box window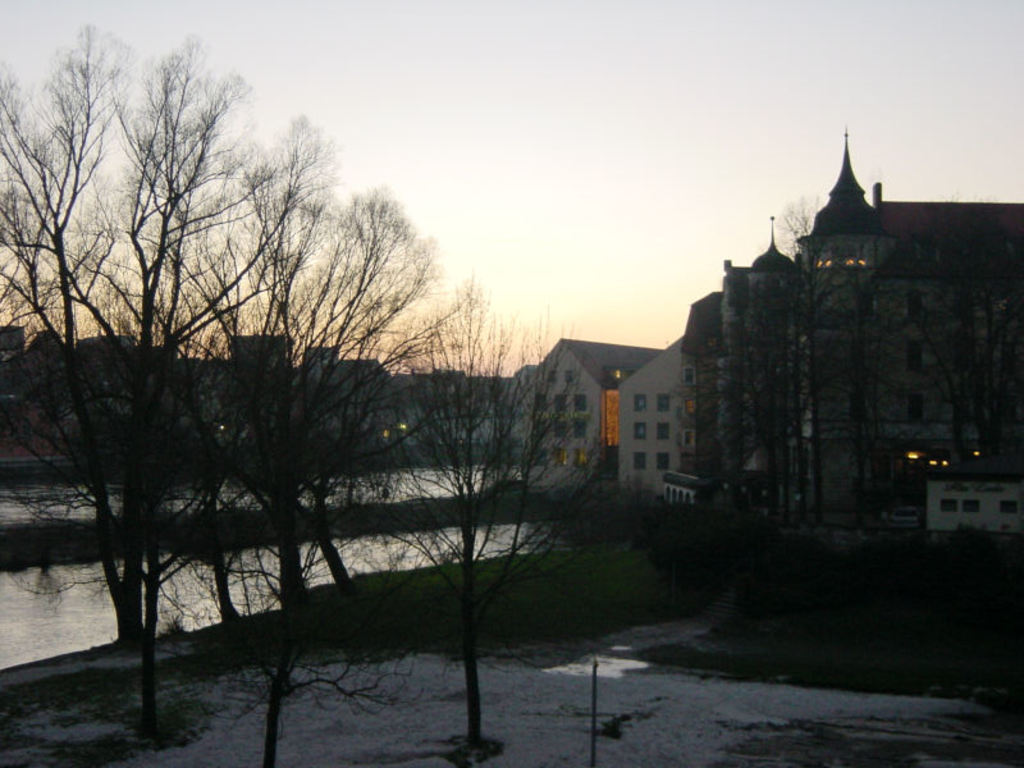
Rect(635, 394, 645, 410)
